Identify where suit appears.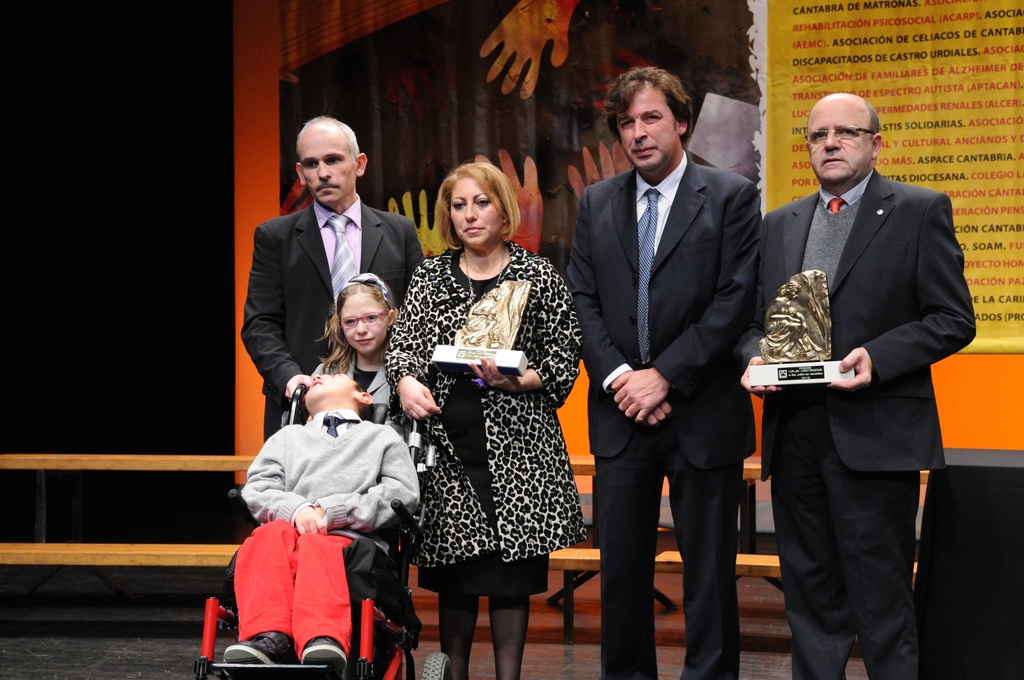
Appears at x1=733, y1=170, x2=979, y2=679.
